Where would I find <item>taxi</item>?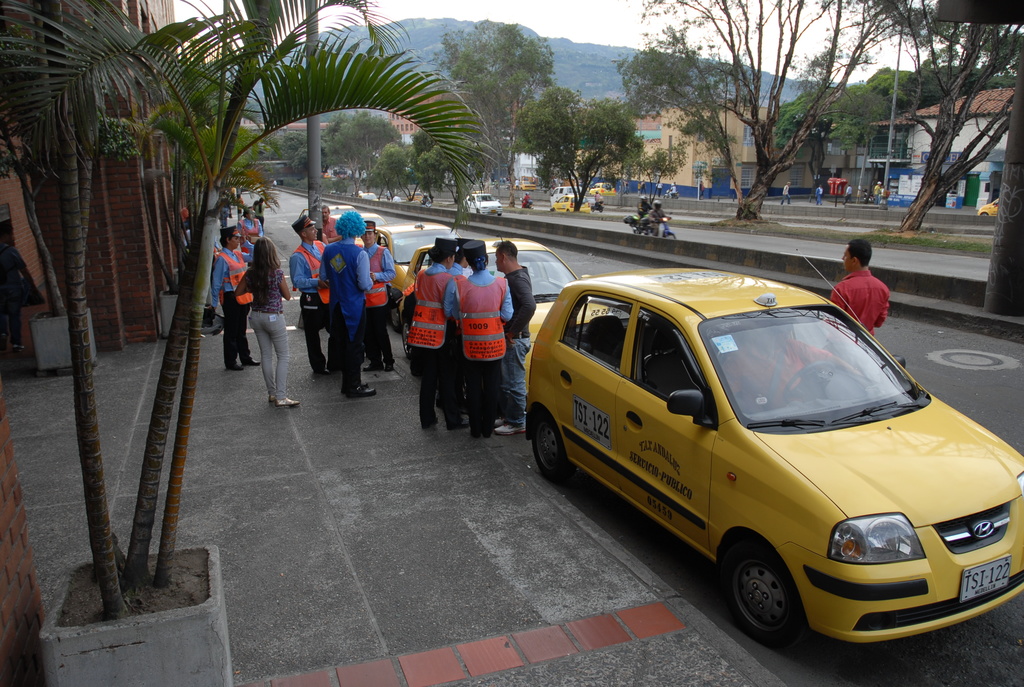
At 589,181,616,196.
